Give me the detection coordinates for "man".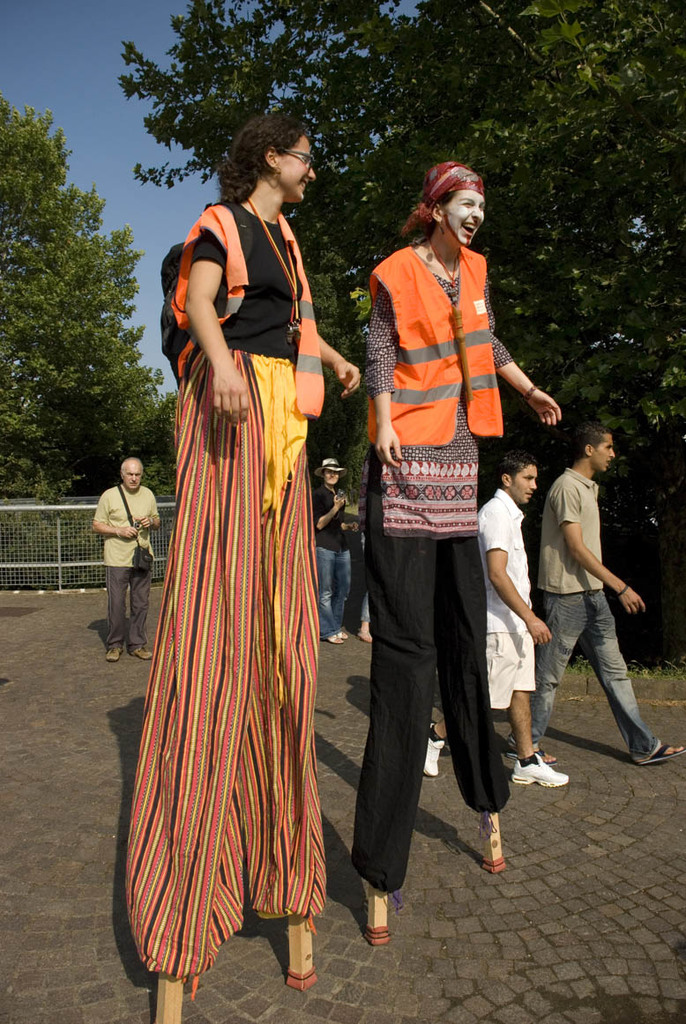
(left=530, top=410, right=660, bottom=768).
